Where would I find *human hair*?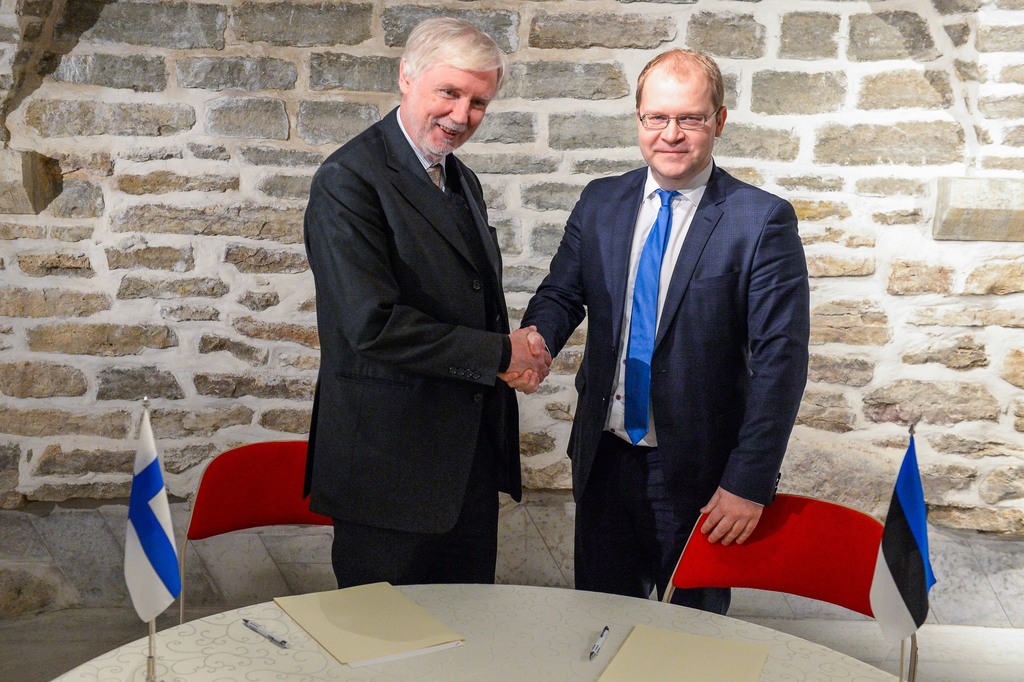
At 636,44,726,124.
